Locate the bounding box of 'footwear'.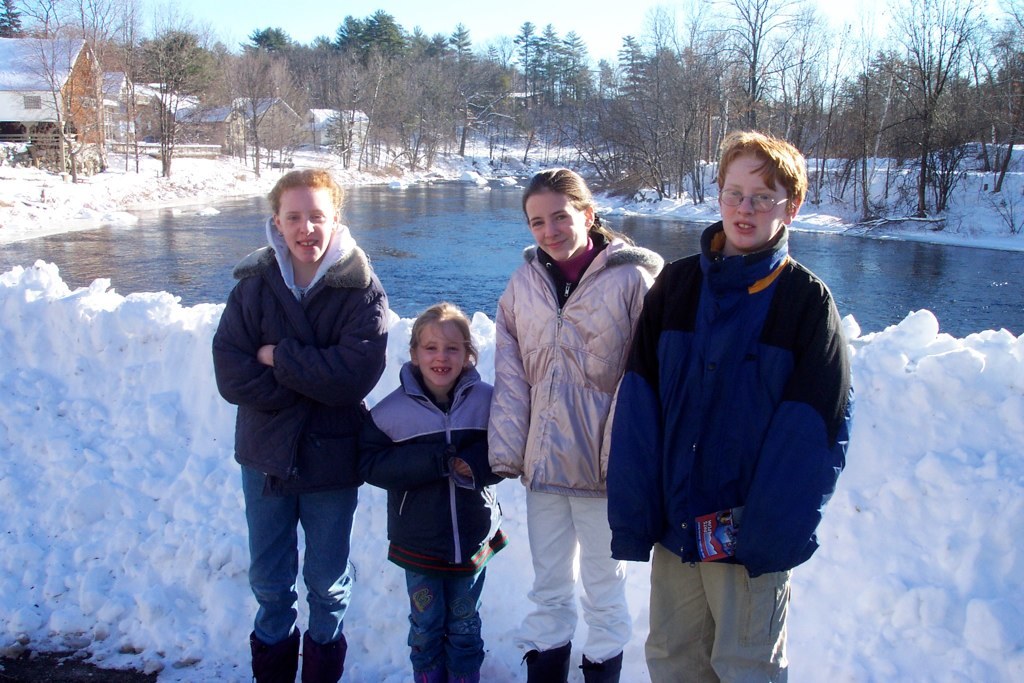
Bounding box: left=578, top=655, right=621, bottom=682.
